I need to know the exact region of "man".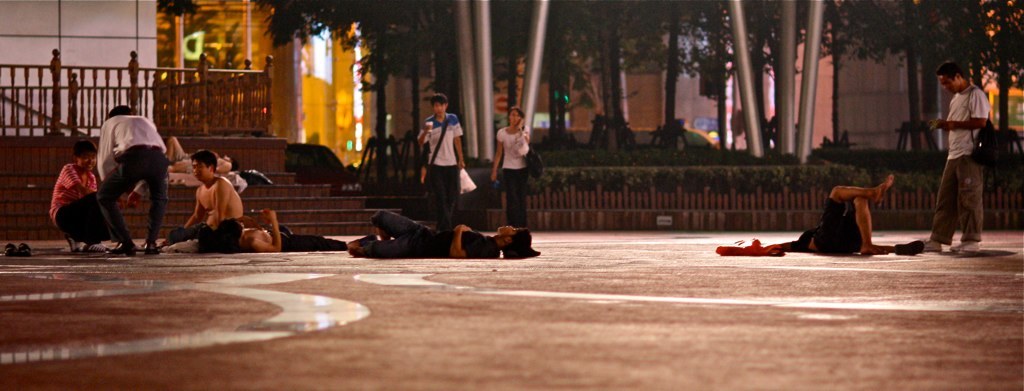
Region: [x1=163, y1=150, x2=247, y2=249].
